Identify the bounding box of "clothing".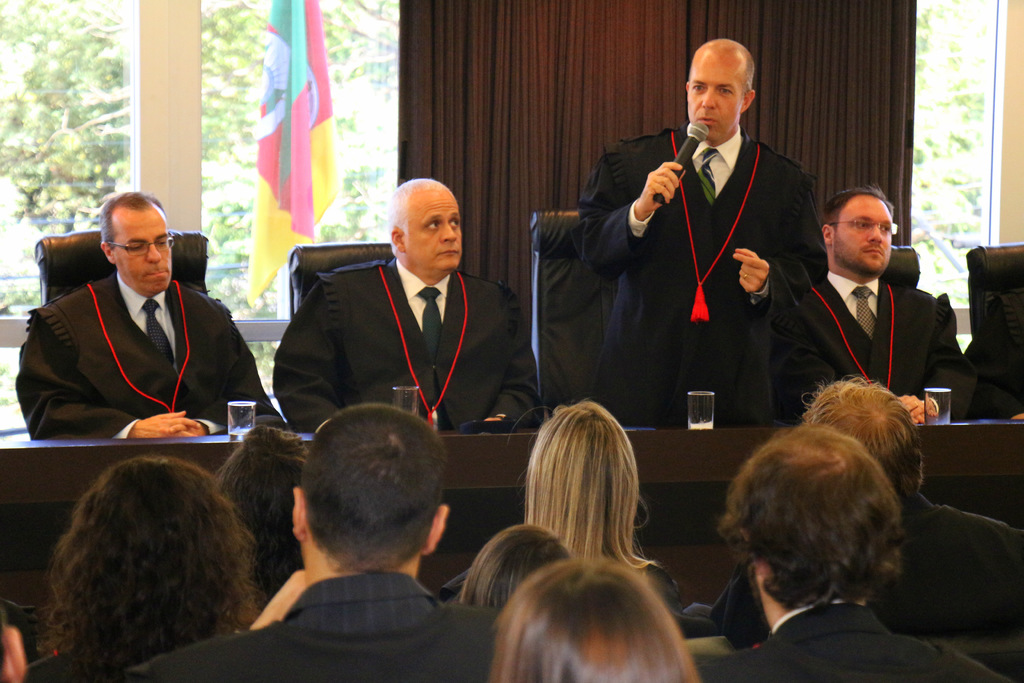
<bbox>0, 597, 40, 648</bbox>.
